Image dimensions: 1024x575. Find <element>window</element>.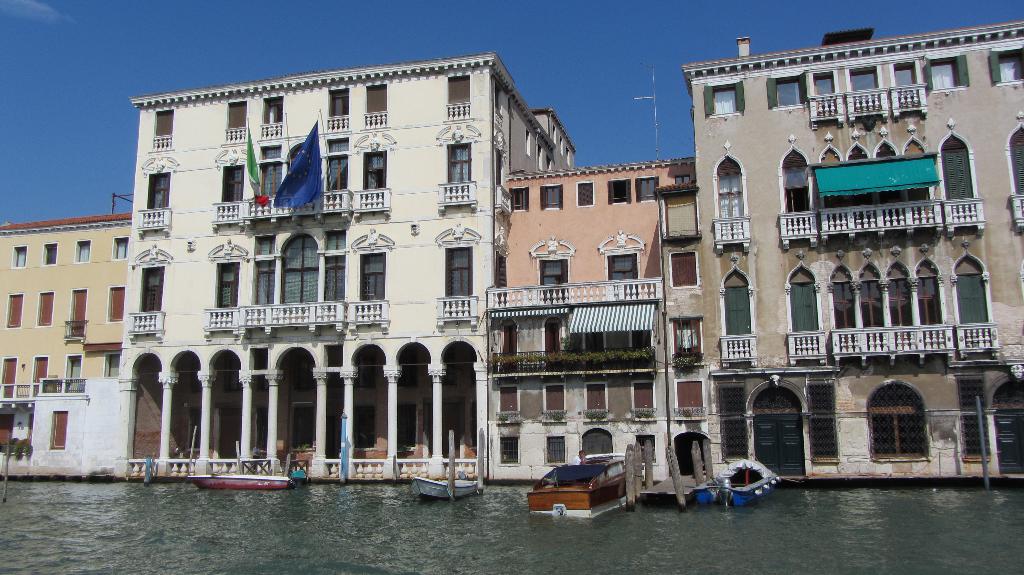
box=[959, 376, 986, 407].
